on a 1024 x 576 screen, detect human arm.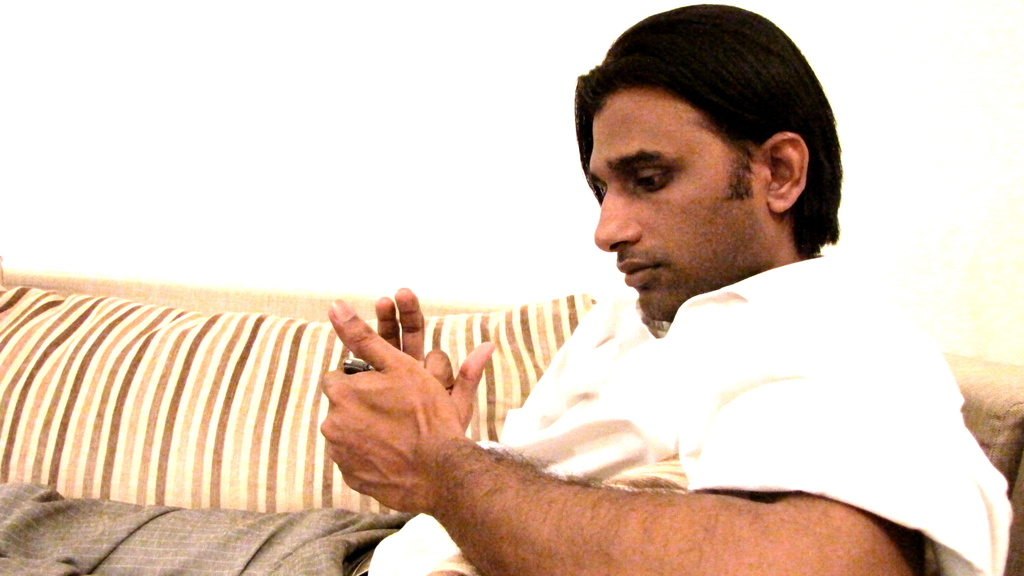
locate(319, 303, 925, 575).
